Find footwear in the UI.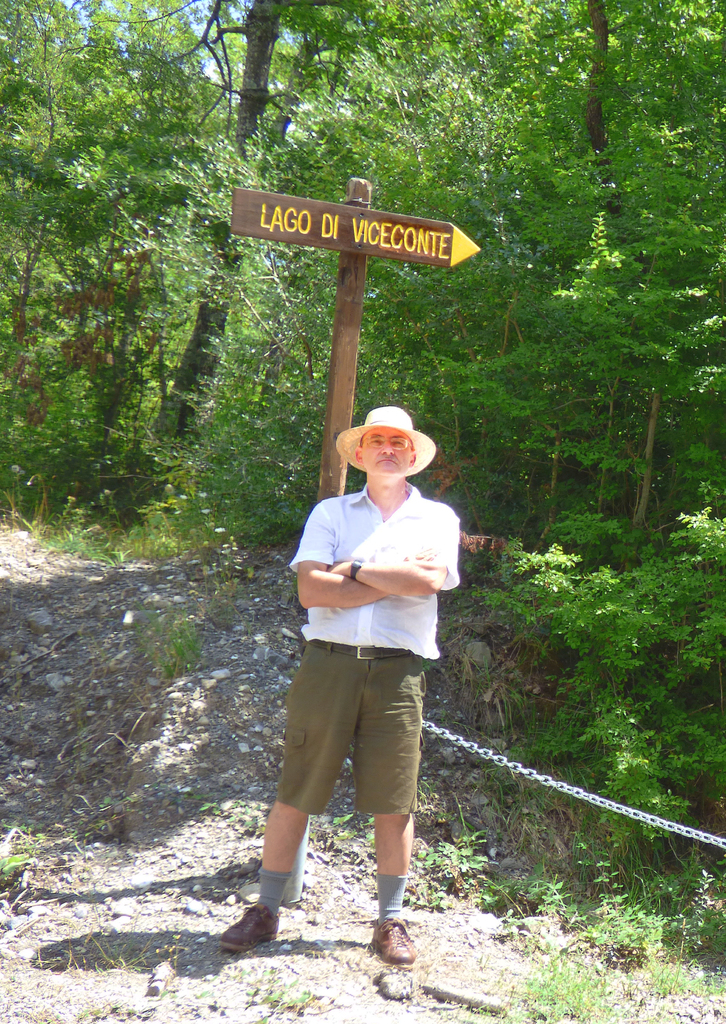
UI element at x1=368, y1=917, x2=422, y2=970.
